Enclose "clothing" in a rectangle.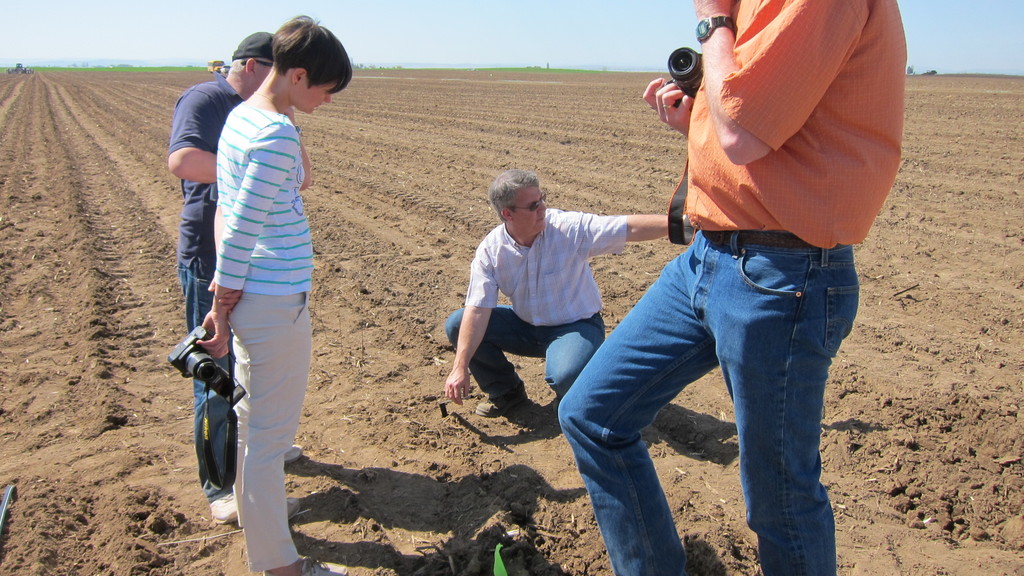
561/0/909/575.
